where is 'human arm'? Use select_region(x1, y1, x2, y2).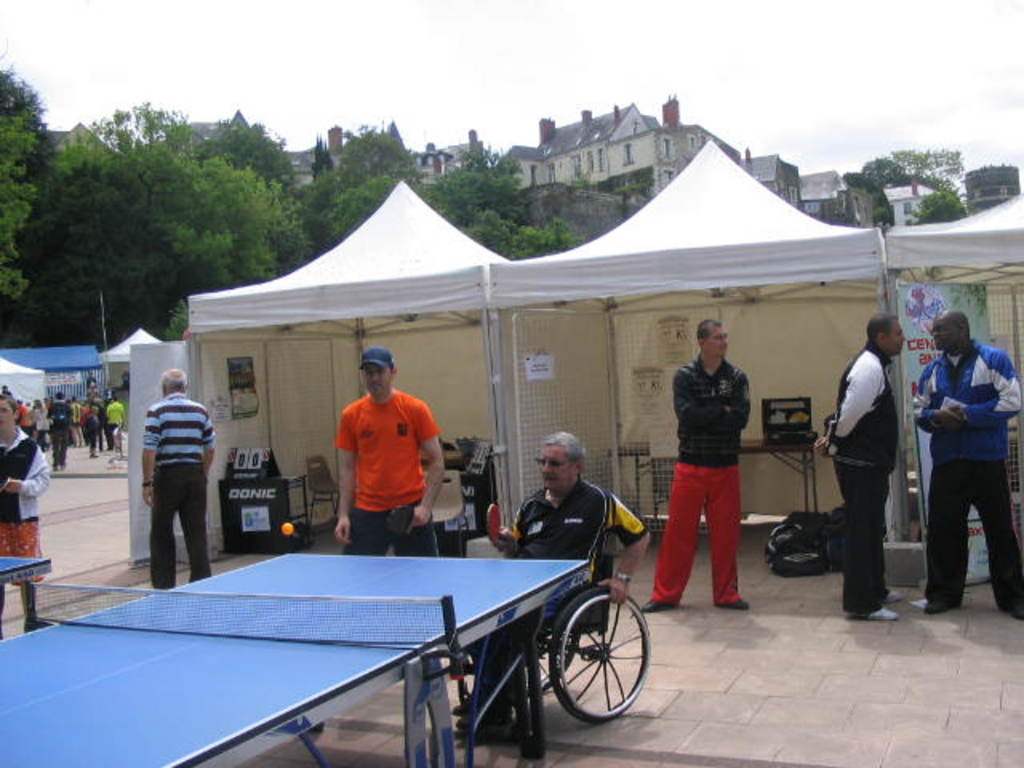
select_region(912, 365, 965, 434).
